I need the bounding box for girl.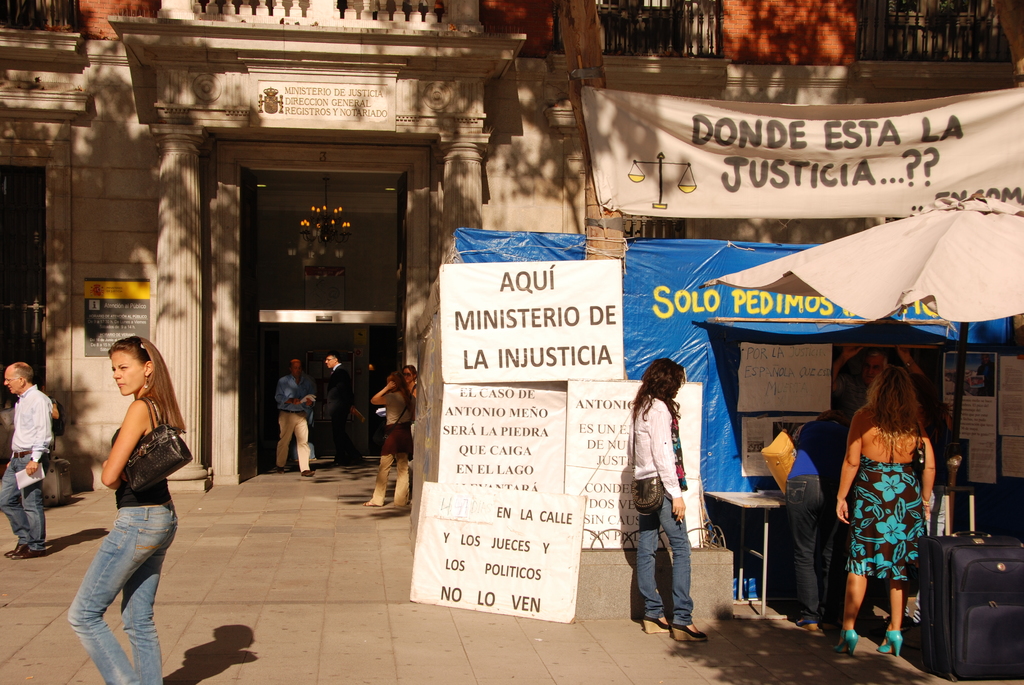
Here it is: Rect(365, 372, 417, 504).
